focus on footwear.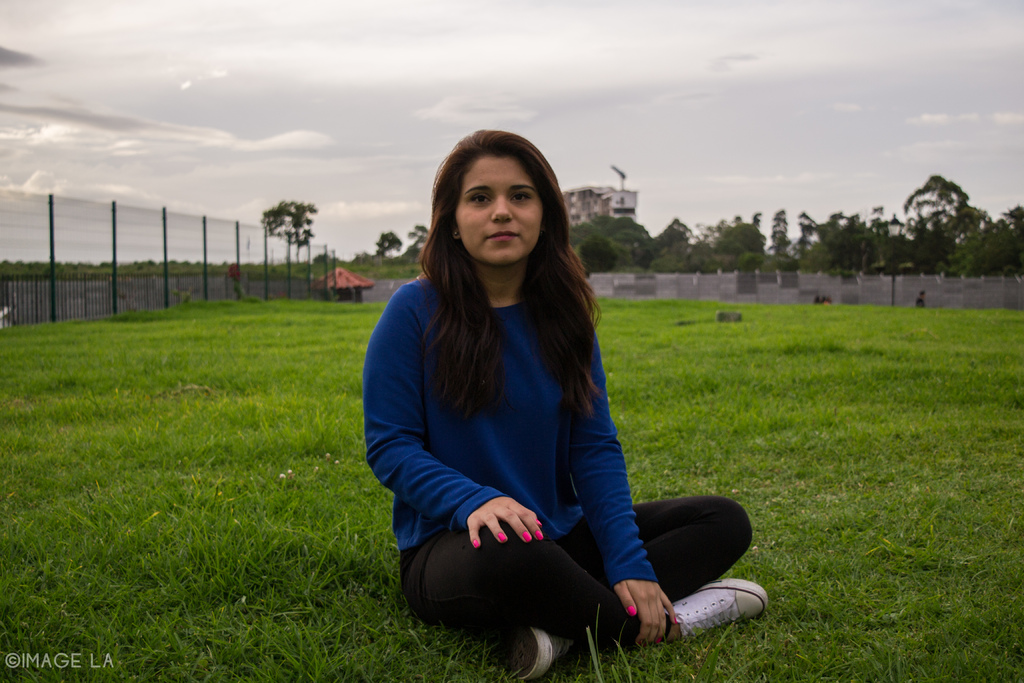
Focused at [left=502, top=625, right=572, bottom=680].
